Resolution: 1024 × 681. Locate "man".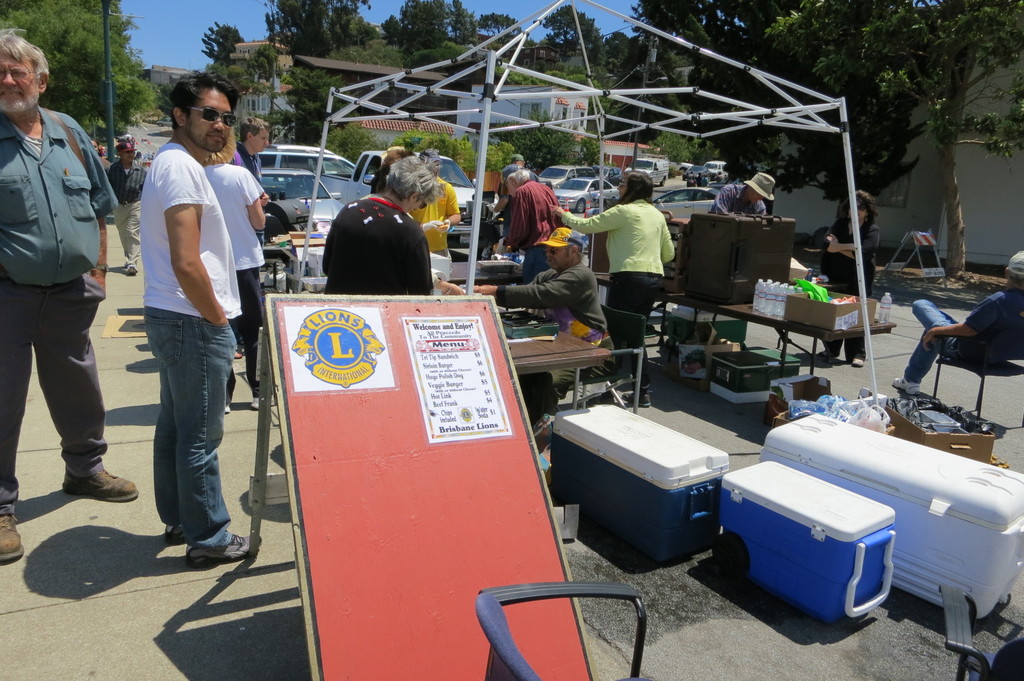
region(0, 28, 138, 567).
